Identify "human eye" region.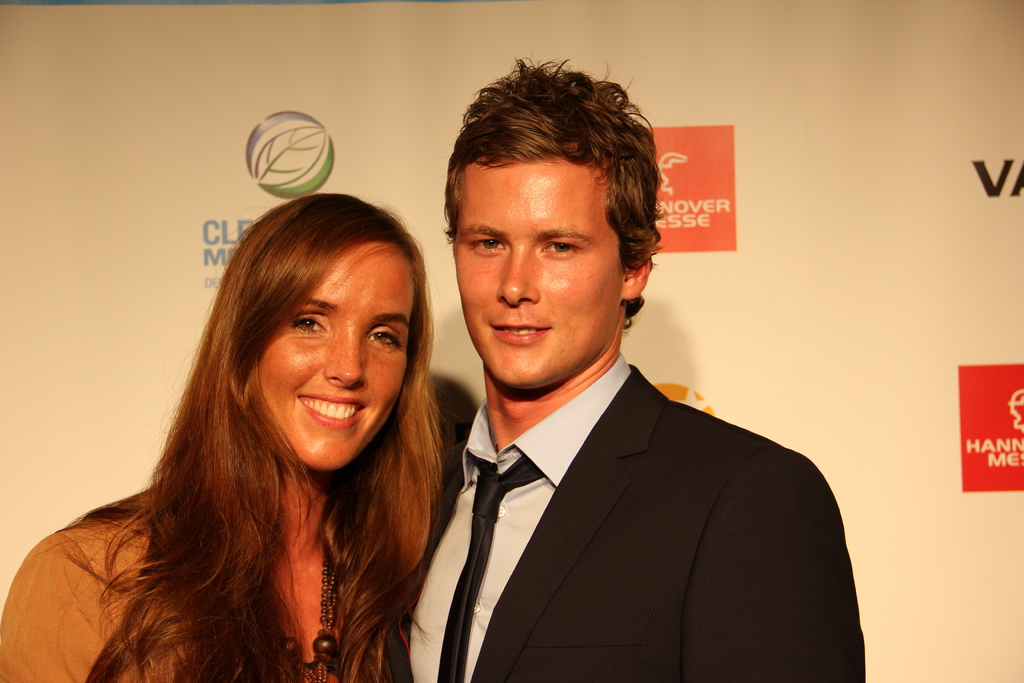
Region: <bbox>367, 325, 401, 354</bbox>.
